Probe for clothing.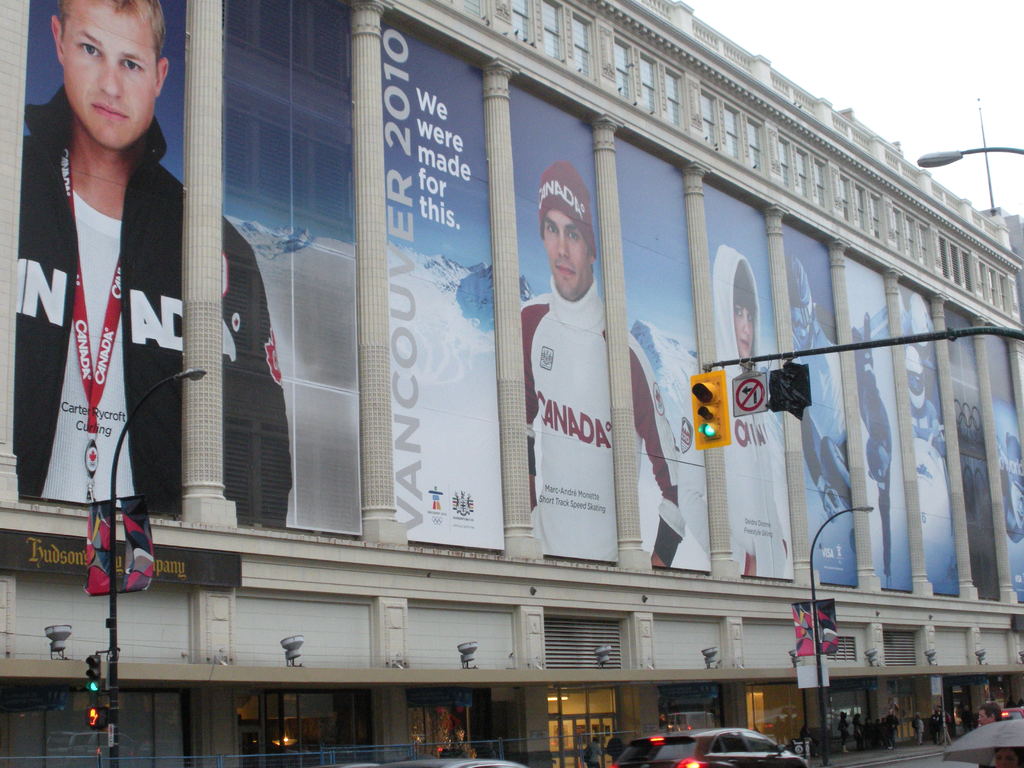
Probe result: select_region(584, 739, 600, 767).
